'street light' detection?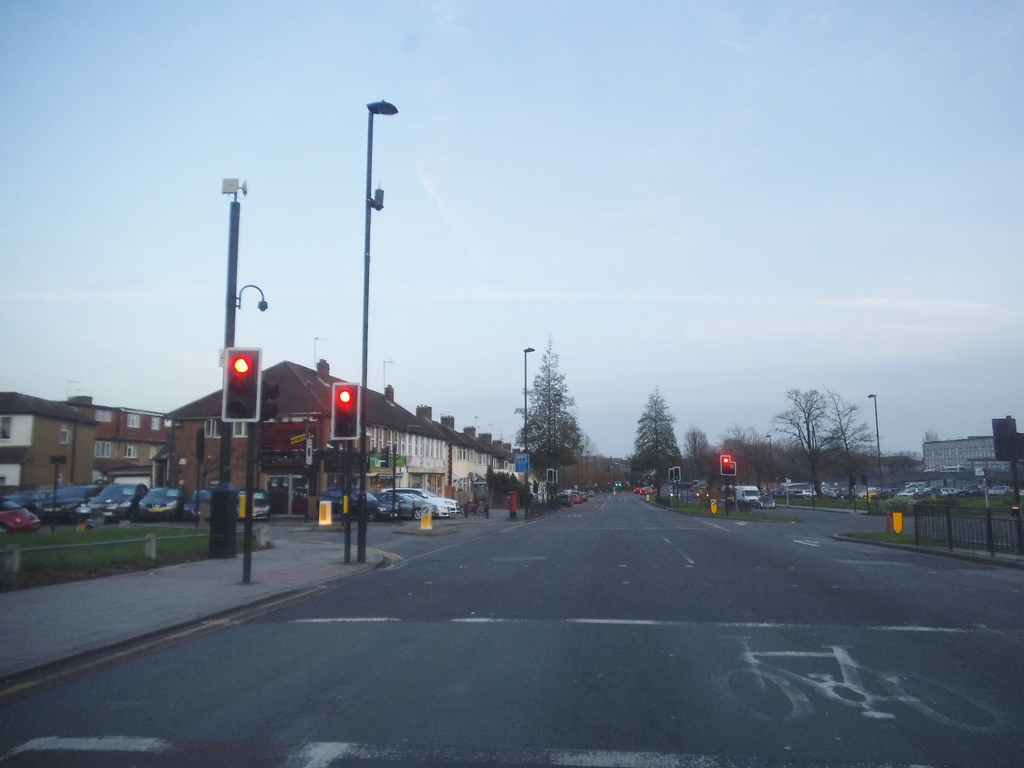
x1=207, y1=172, x2=269, y2=559
